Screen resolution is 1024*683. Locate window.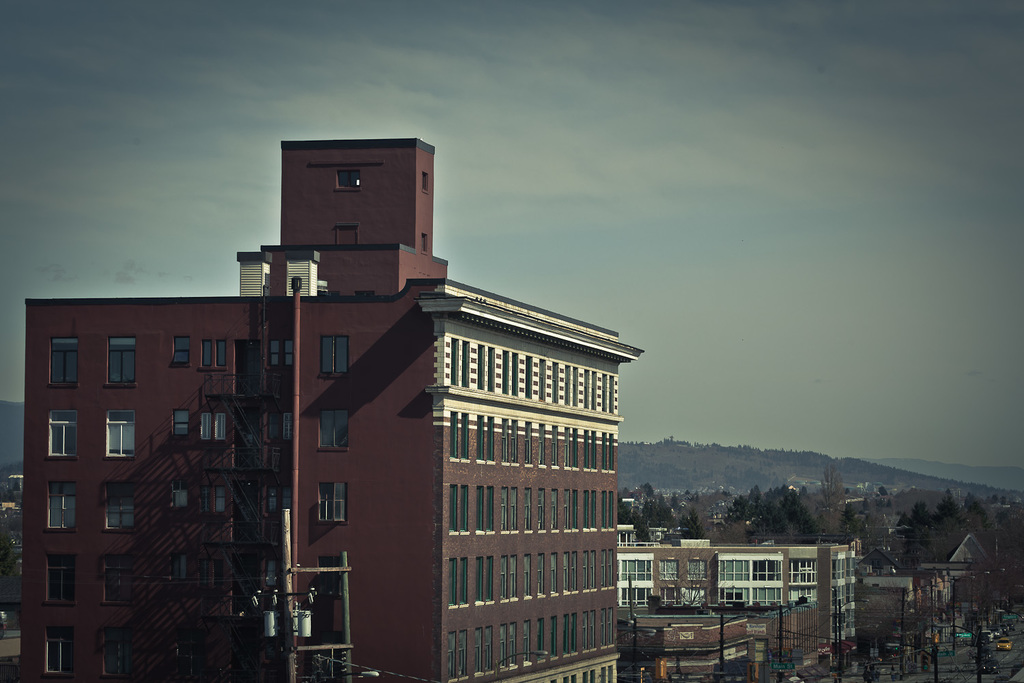
l=48, t=335, r=77, b=387.
